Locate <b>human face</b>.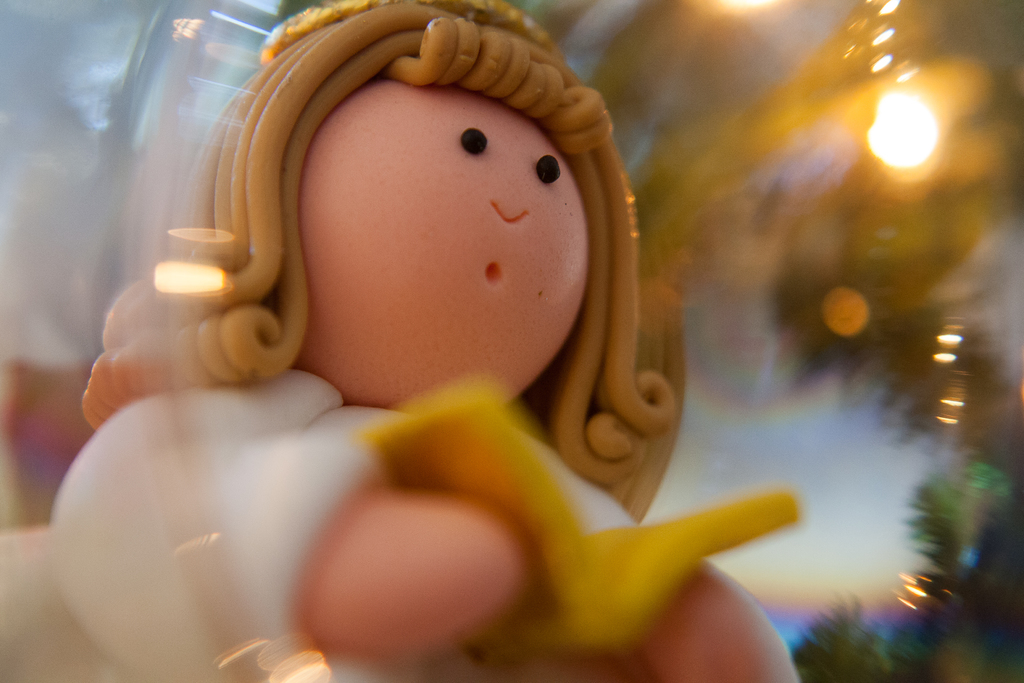
Bounding box: 303, 78, 595, 403.
